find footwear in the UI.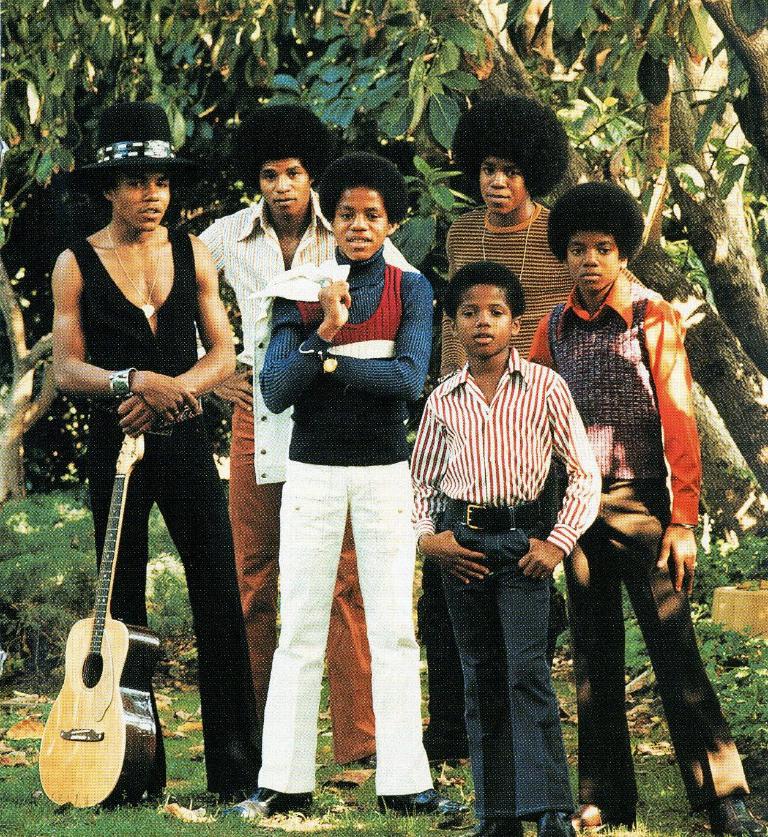
UI element at x1=460 y1=814 x2=528 y2=836.
